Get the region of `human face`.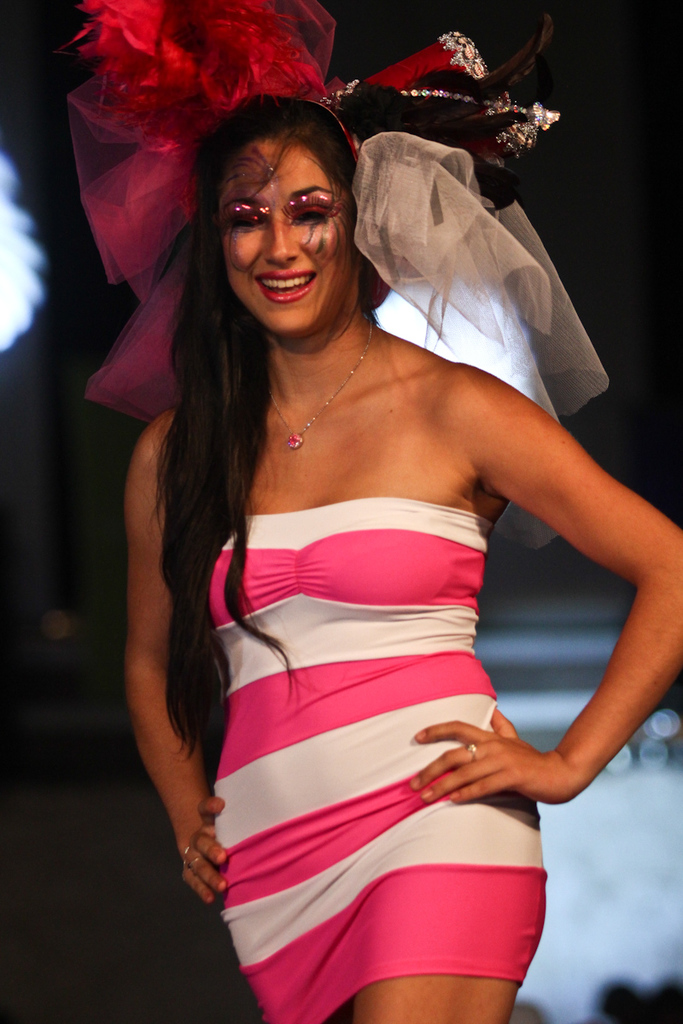
[x1=222, y1=142, x2=354, y2=330].
